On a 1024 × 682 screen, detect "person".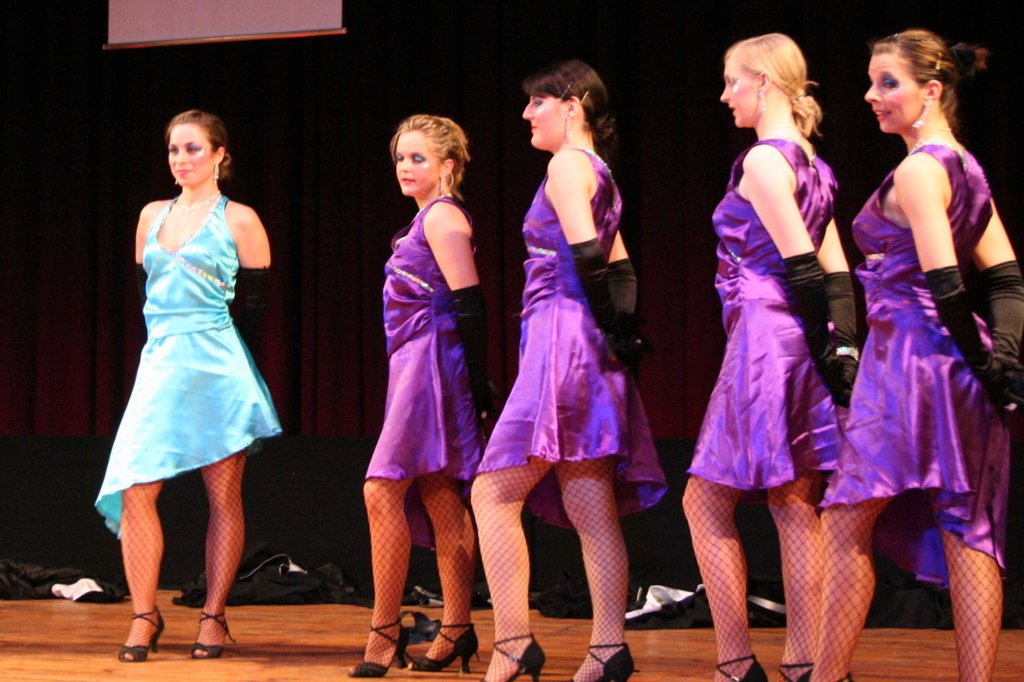
rect(359, 108, 512, 677).
